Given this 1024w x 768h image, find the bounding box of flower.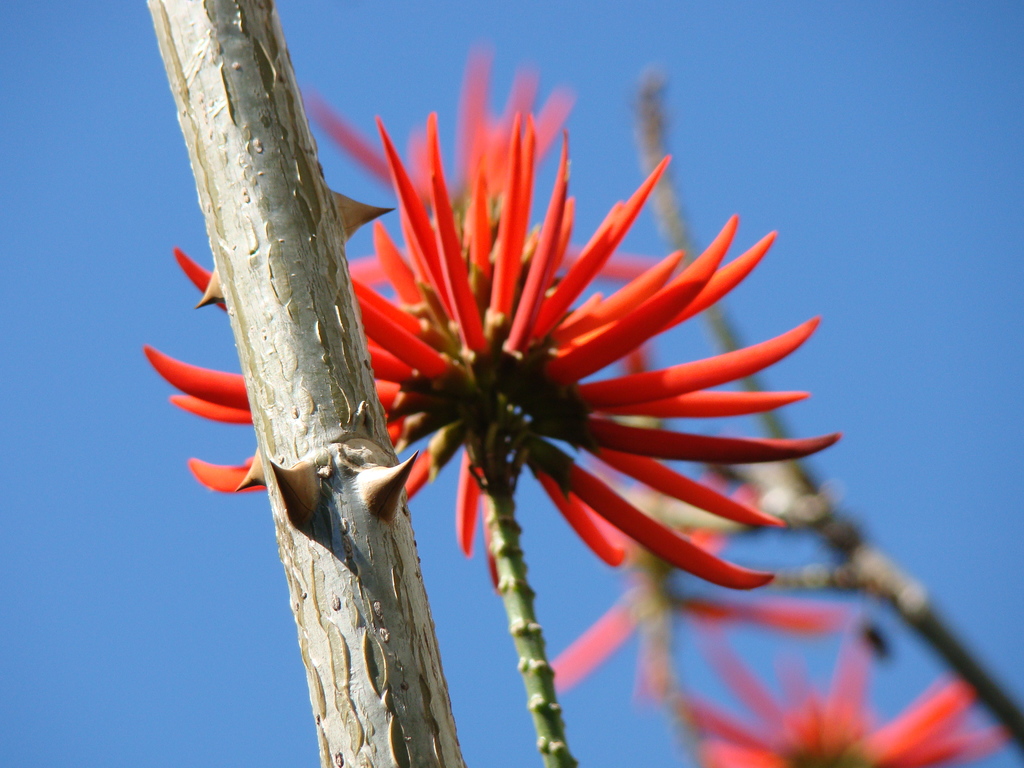
l=676, t=642, r=1013, b=767.
